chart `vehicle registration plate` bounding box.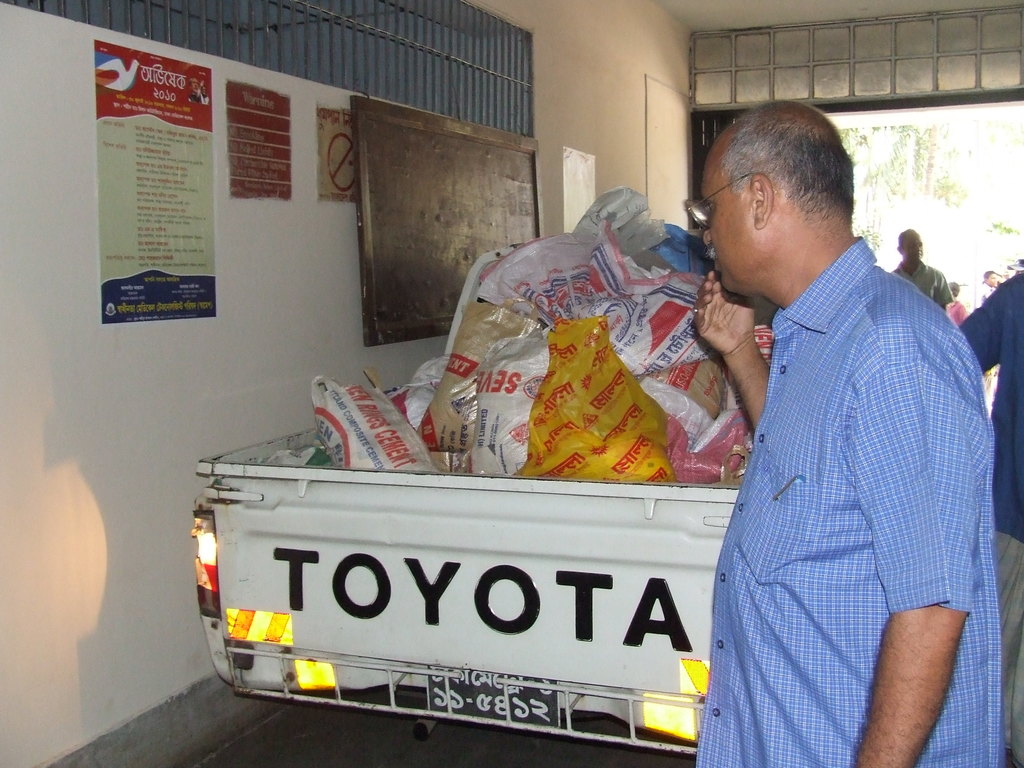
Charted: BBox(428, 665, 562, 728).
